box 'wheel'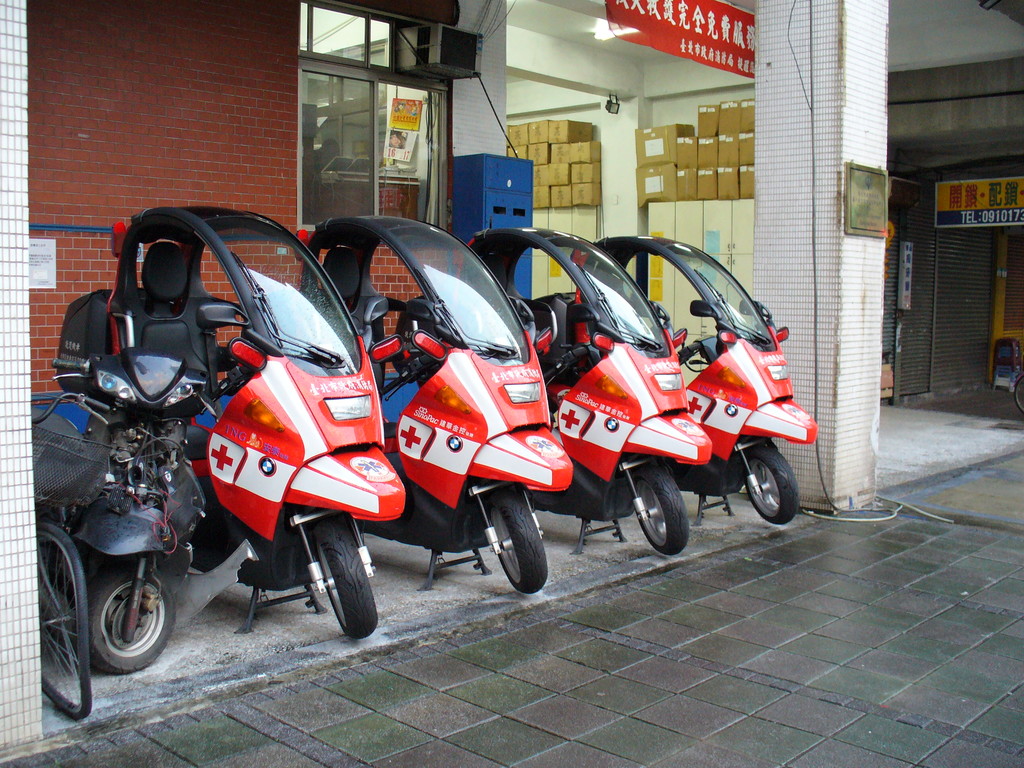
l=84, t=568, r=176, b=673
